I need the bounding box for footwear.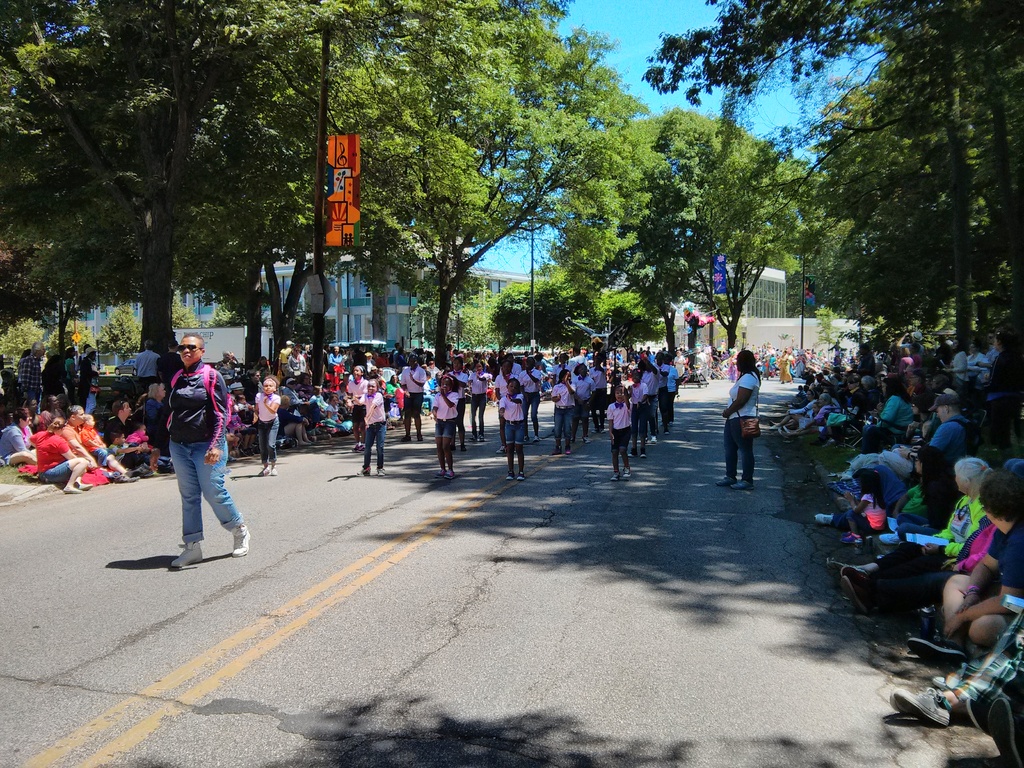
Here it is: {"x1": 839, "y1": 564, "x2": 866, "y2": 585}.
